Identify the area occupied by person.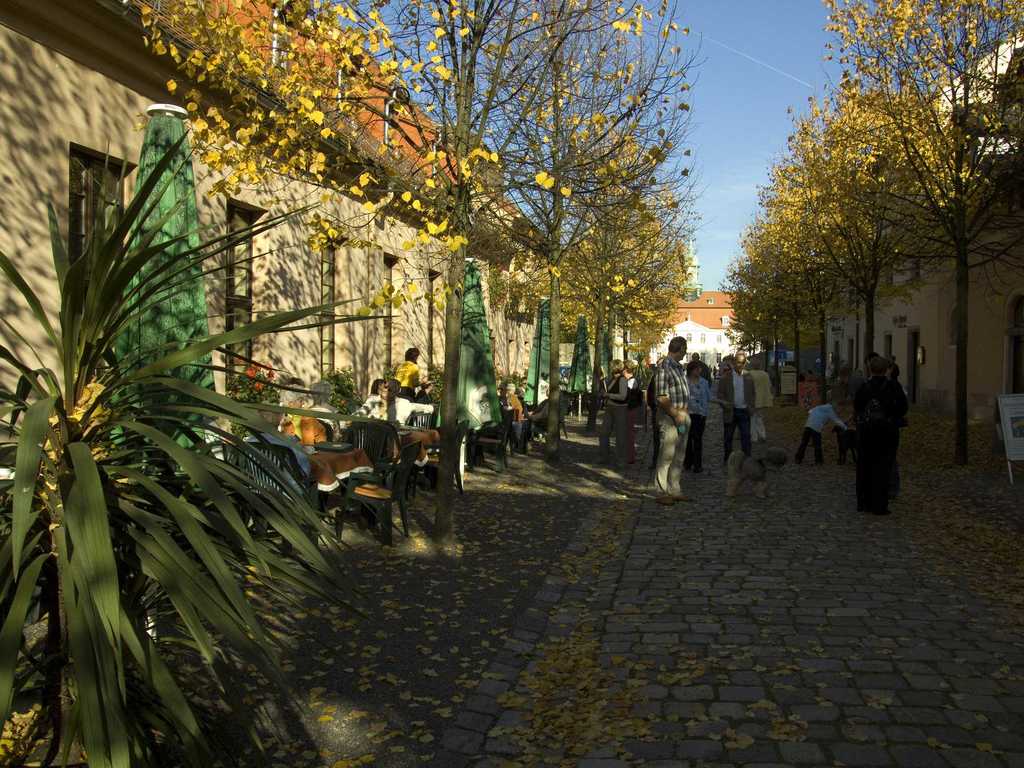
Area: [x1=742, y1=365, x2=771, y2=444].
